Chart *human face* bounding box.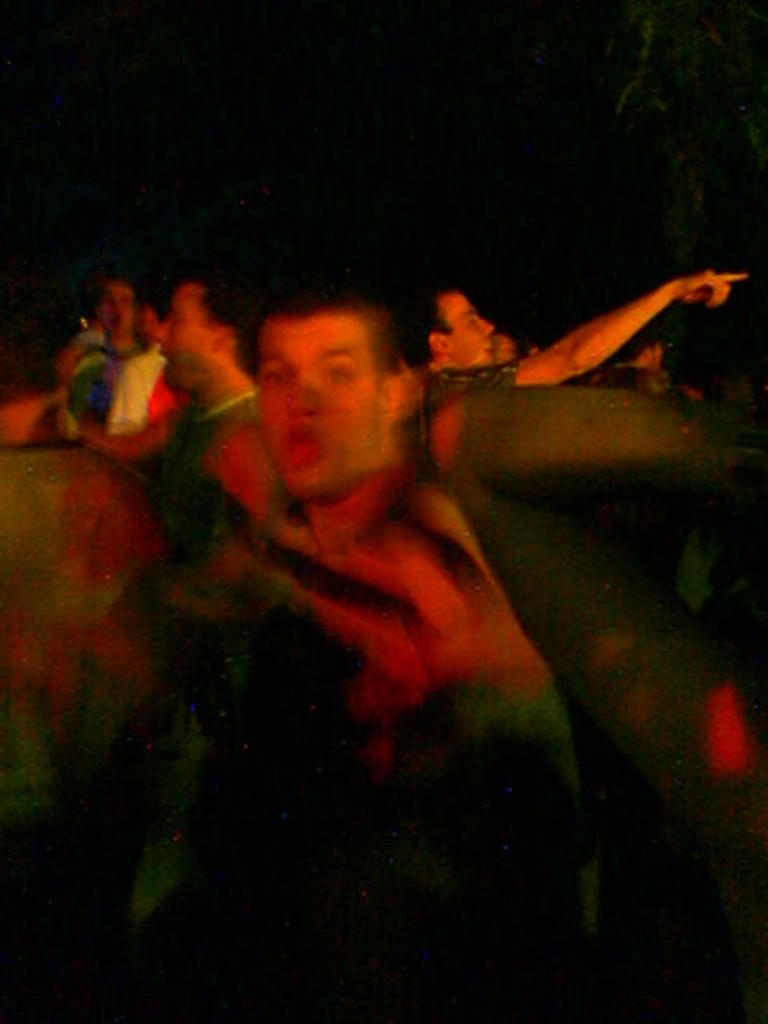
Charted: box(86, 277, 138, 339).
